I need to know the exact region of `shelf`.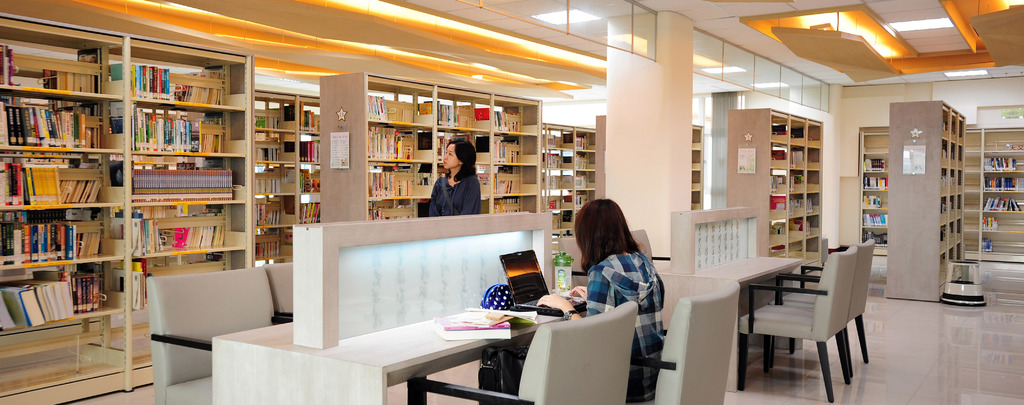
Region: bbox(805, 149, 820, 171).
